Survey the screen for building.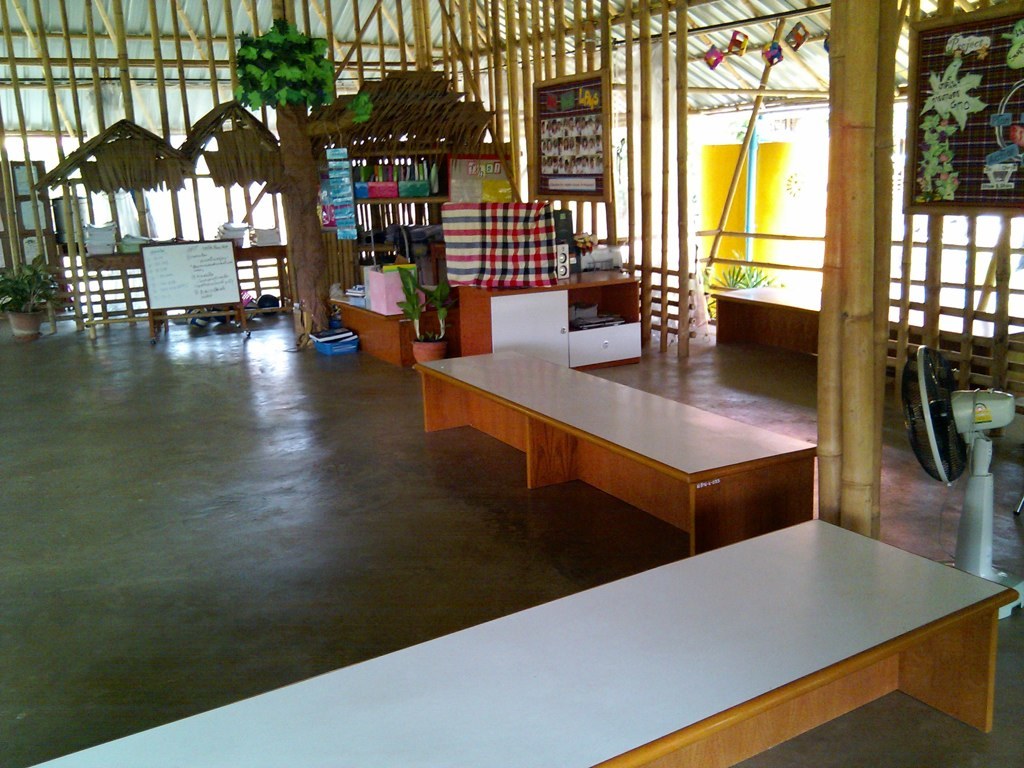
Survey found: {"left": 0, "top": 0, "right": 1023, "bottom": 767}.
